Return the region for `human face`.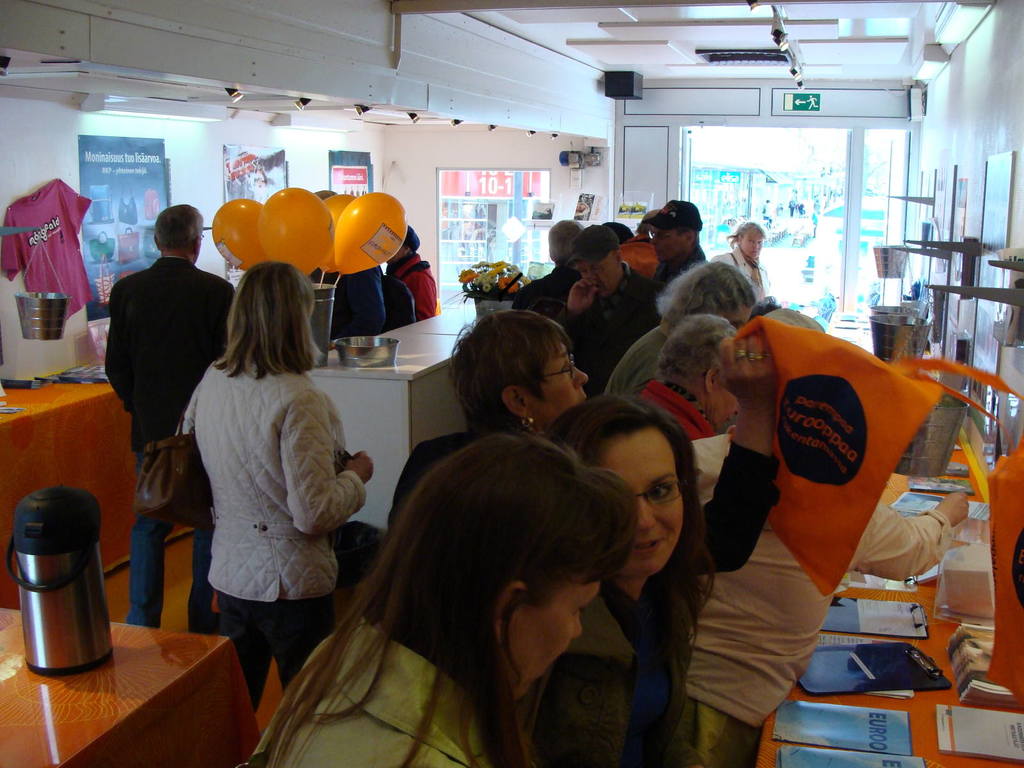
[x1=580, y1=260, x2=620, y2=292].
